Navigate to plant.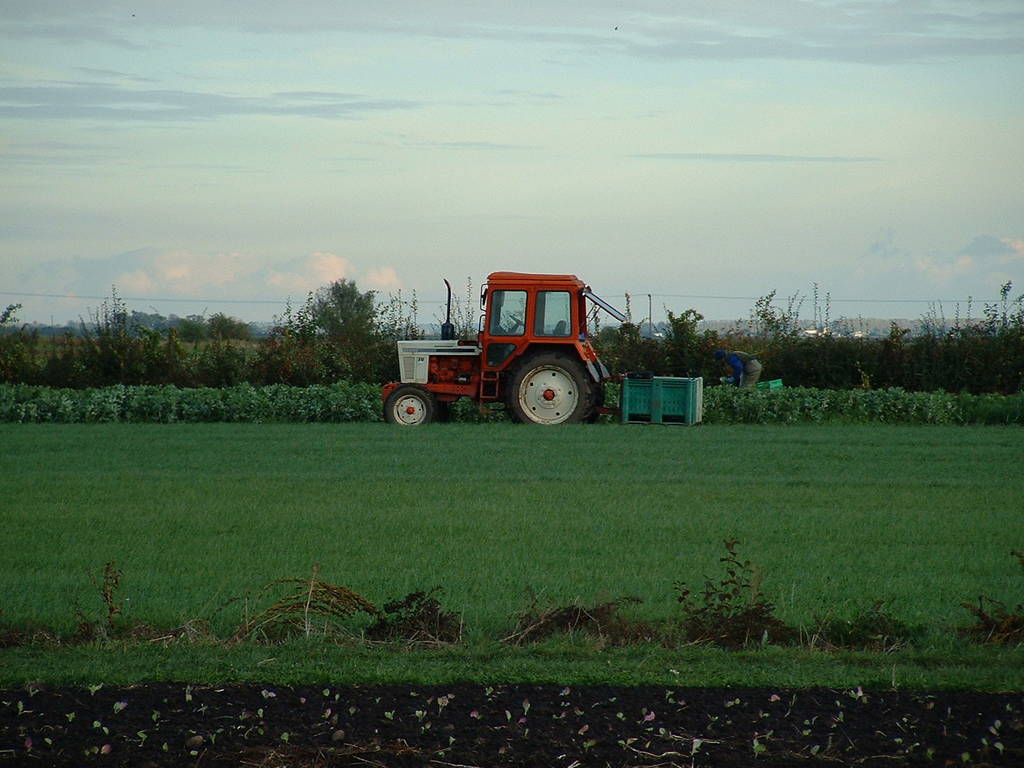
Navigation target: left=86, top=746, right=102, bottom=753.
